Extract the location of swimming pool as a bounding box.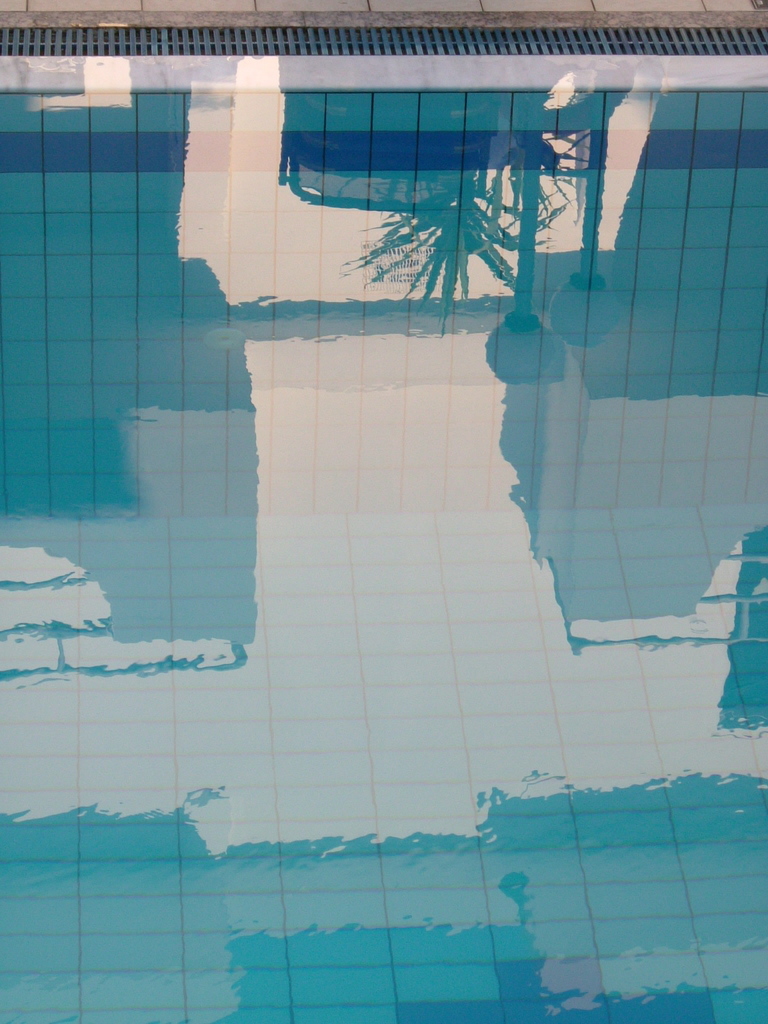
crop(0, 99, 728, 925).
